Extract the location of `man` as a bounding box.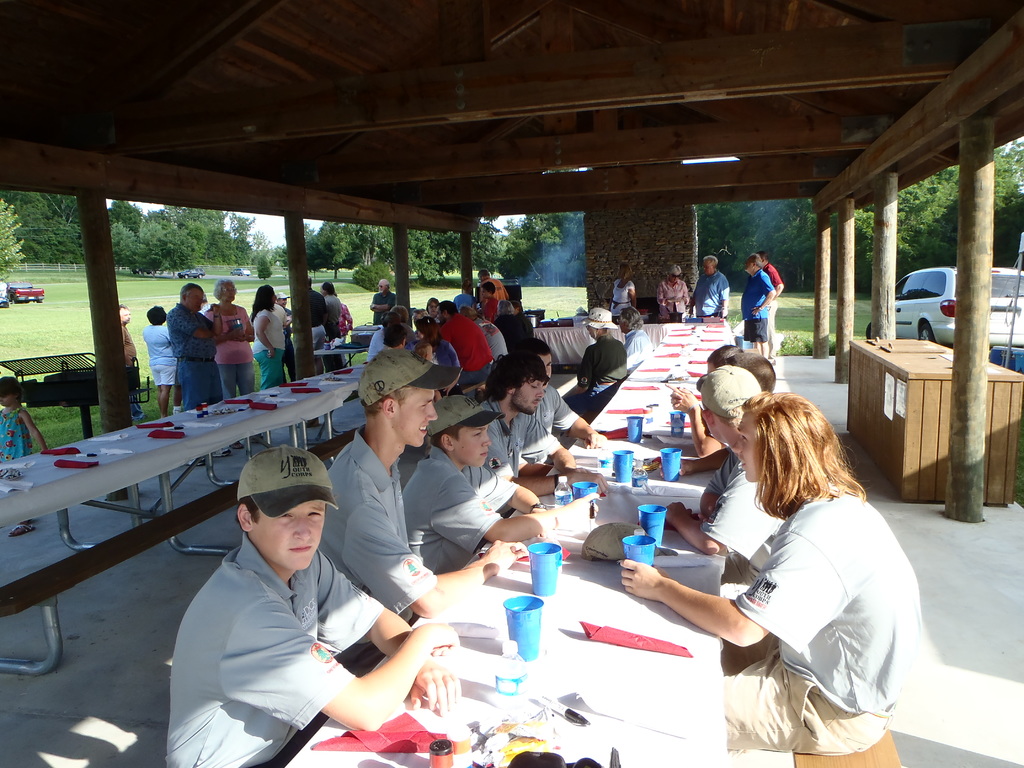
box=[401, 422, 564, 575].
